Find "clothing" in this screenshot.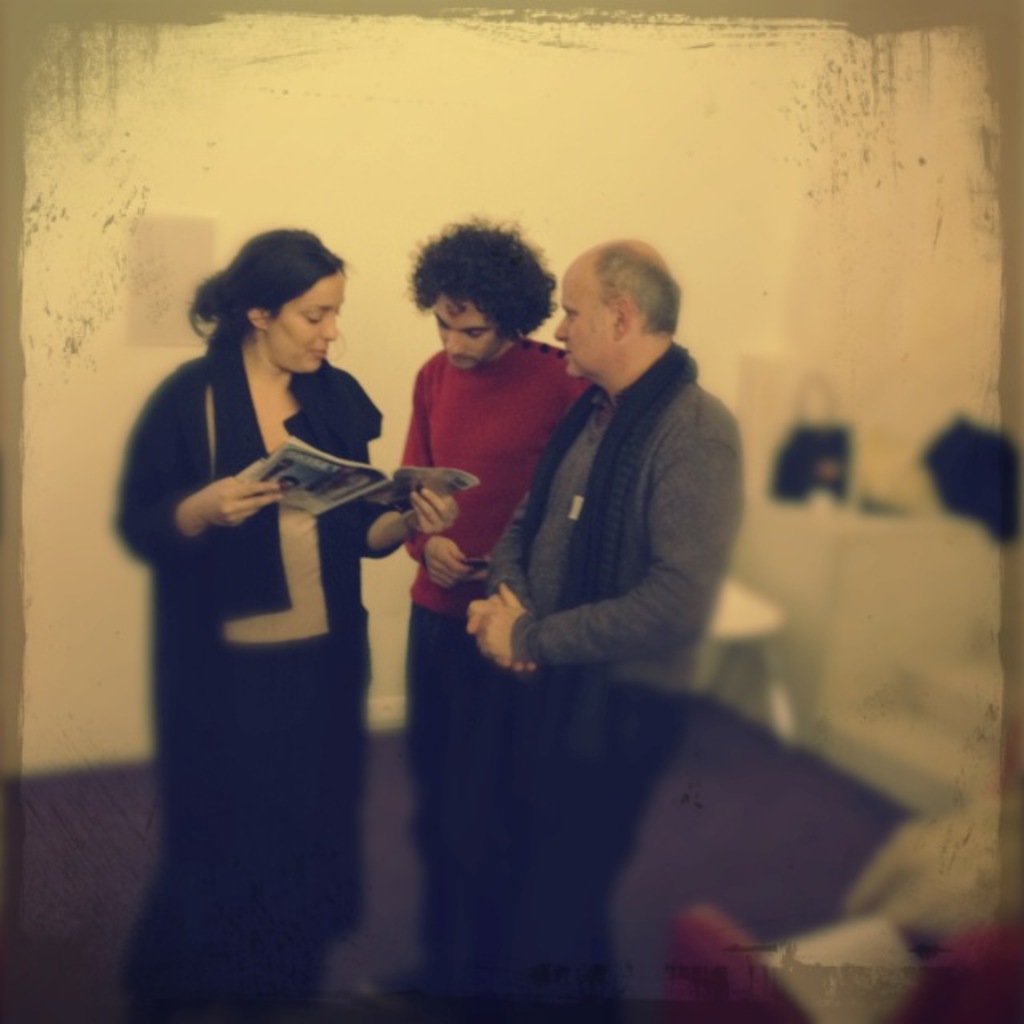
The bounding box for "clothing" is <region>472, 318, 749, 995</region>.
